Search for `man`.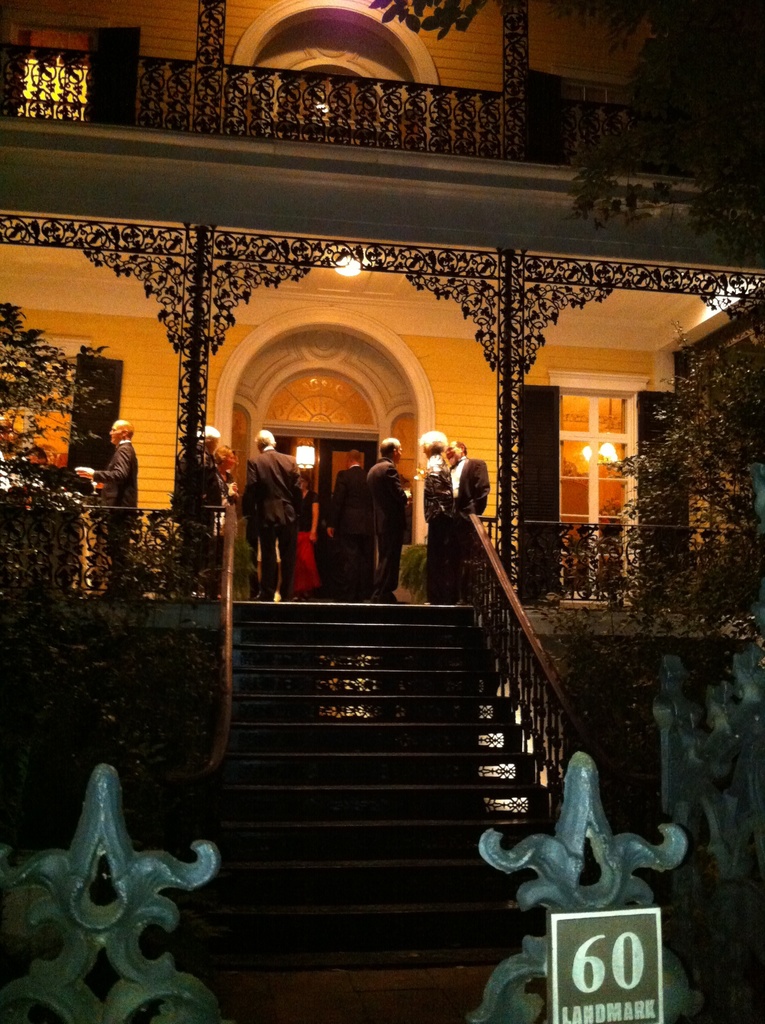
Found at x1=247, y1=427, x2=325, y2=595.
